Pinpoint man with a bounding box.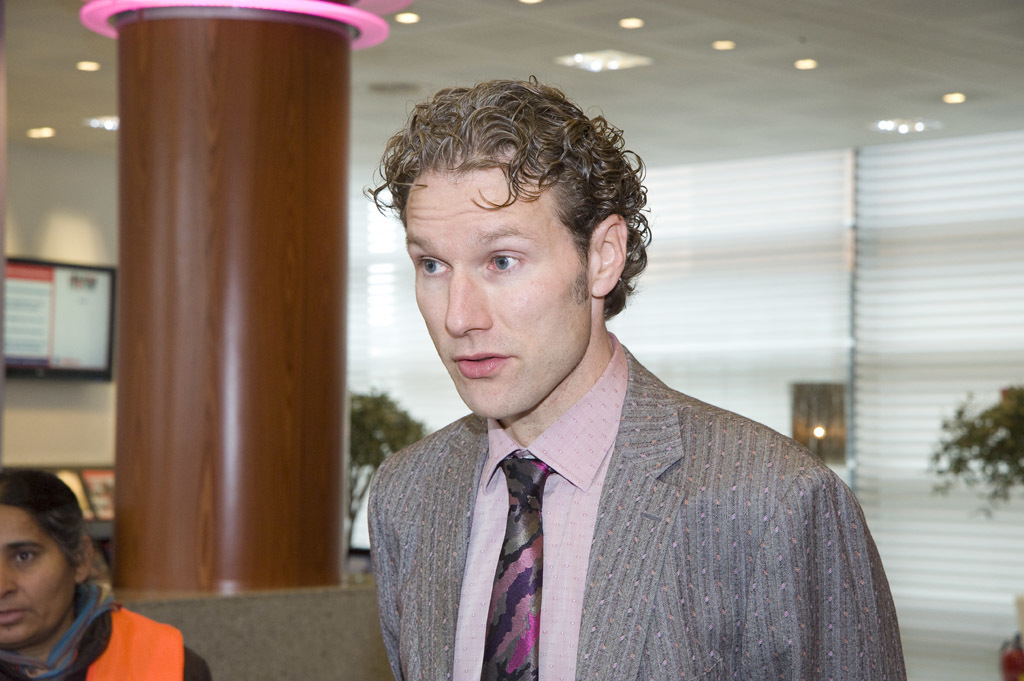
[x1=297, y1=77, x2=920, y2=655].
